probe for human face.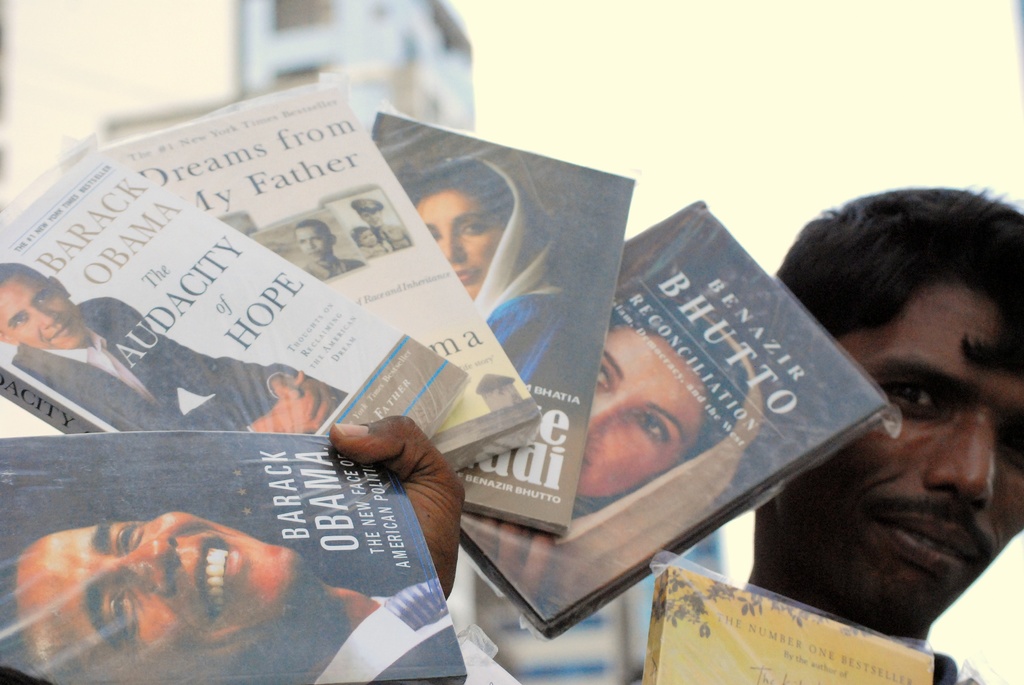
Probe result: crop(411, 190, 502, 297).
